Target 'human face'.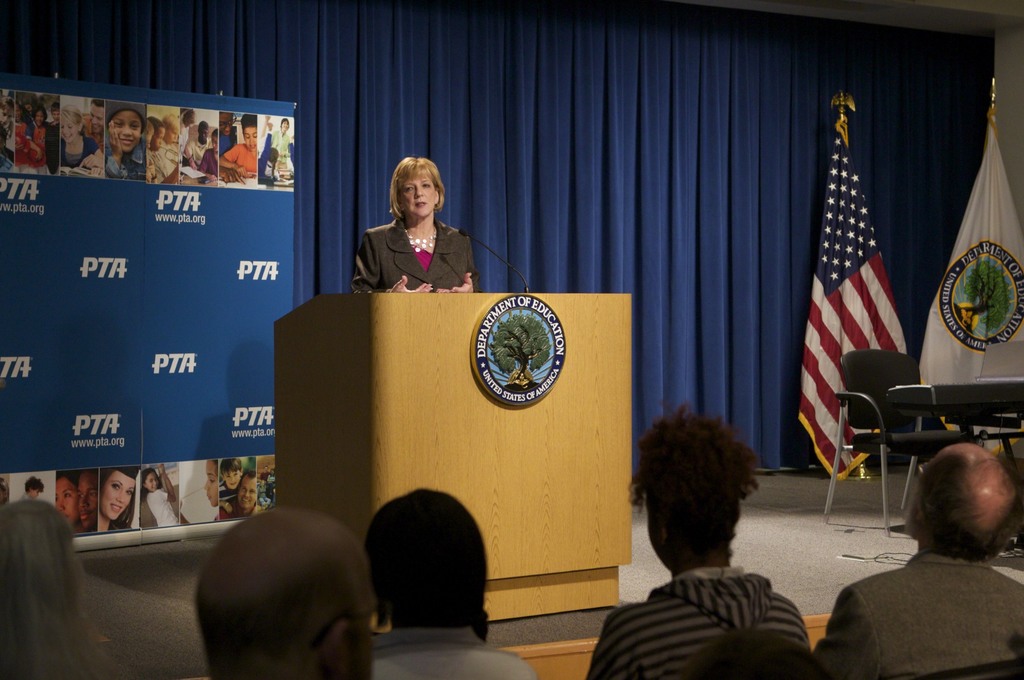
Target region: (x1=204, y1=461, x2=220, y2=507).
